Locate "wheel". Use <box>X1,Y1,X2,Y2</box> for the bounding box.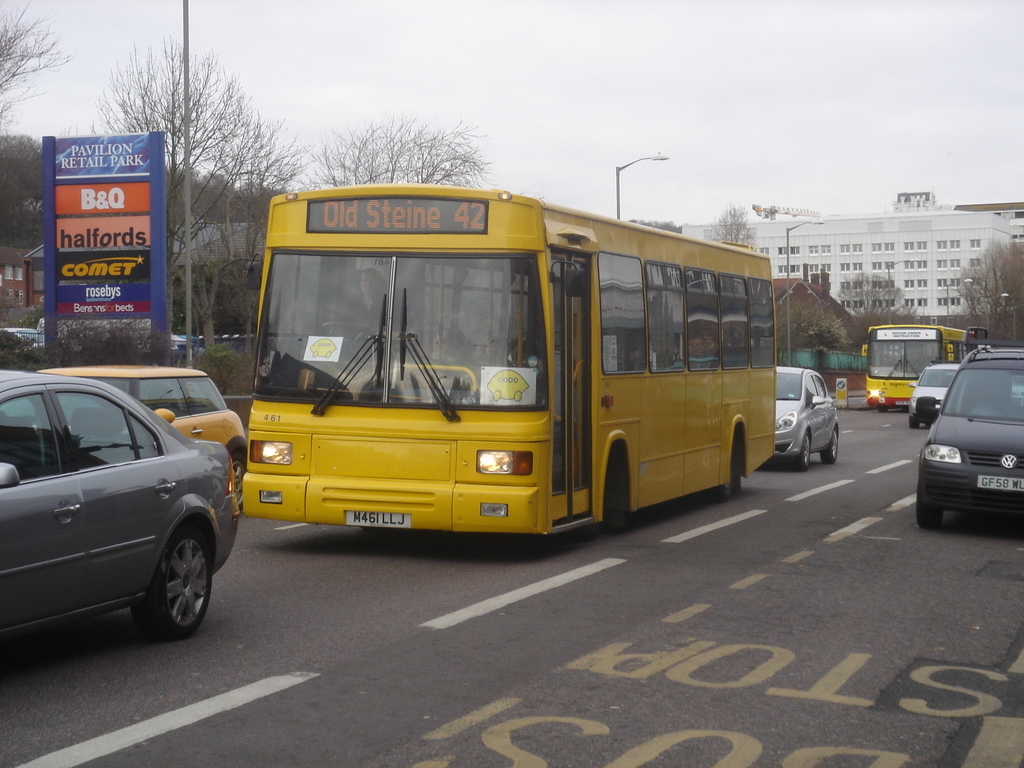
<box>584,515,604,539</box>.
